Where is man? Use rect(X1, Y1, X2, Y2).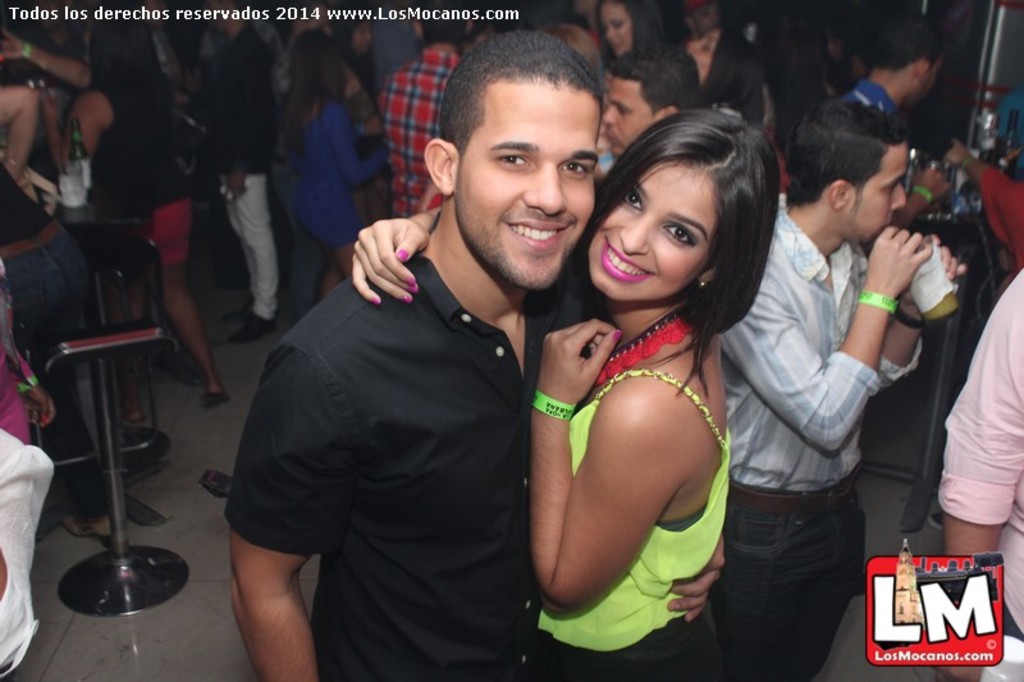
rect(599, 38, 704, 177).
